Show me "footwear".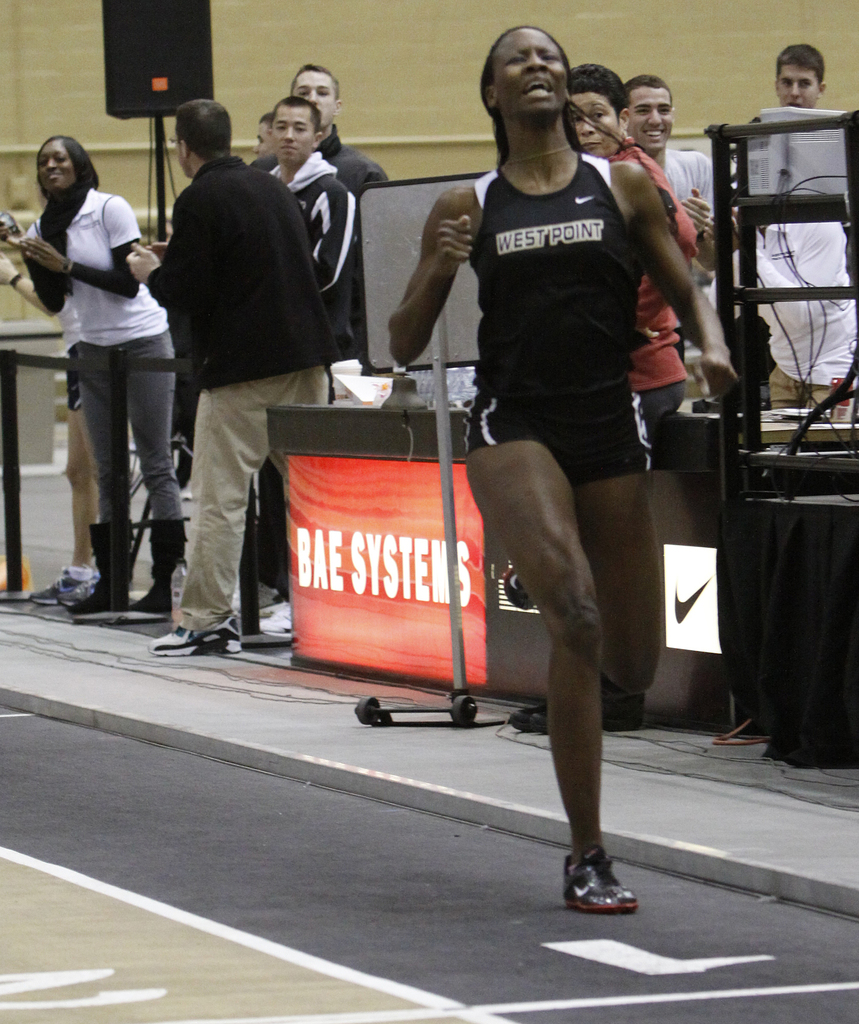
"footwear" is here: box=[36, 568, 94, 603].
